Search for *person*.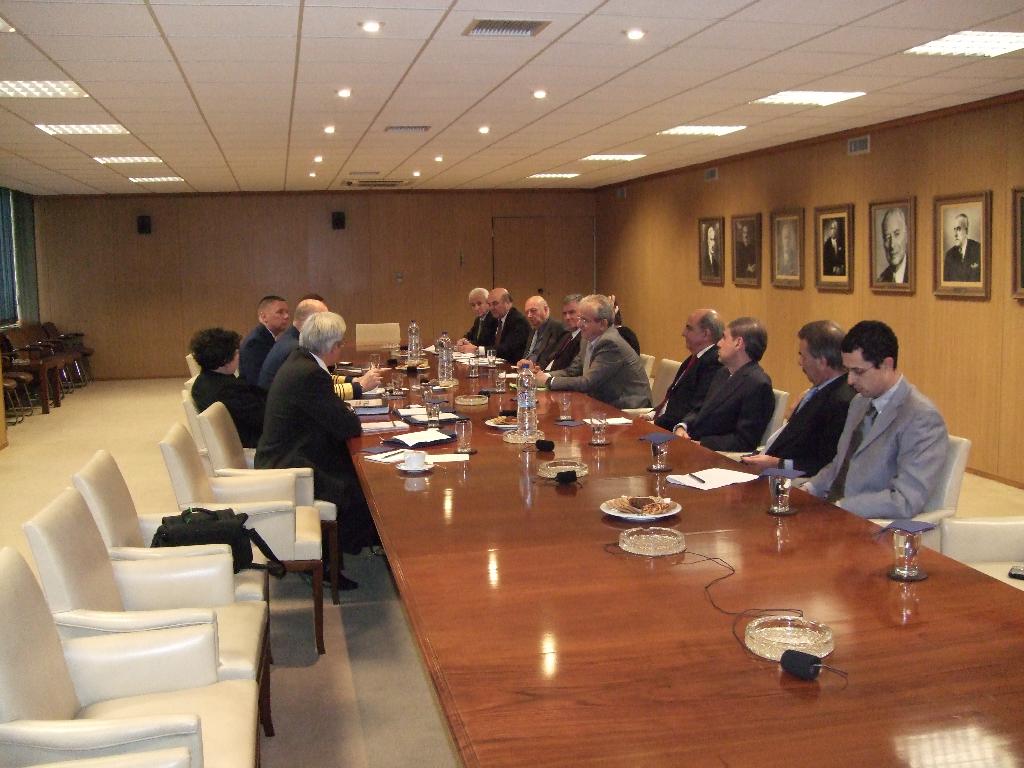
Found at crop(776, 220, 797, 276).
